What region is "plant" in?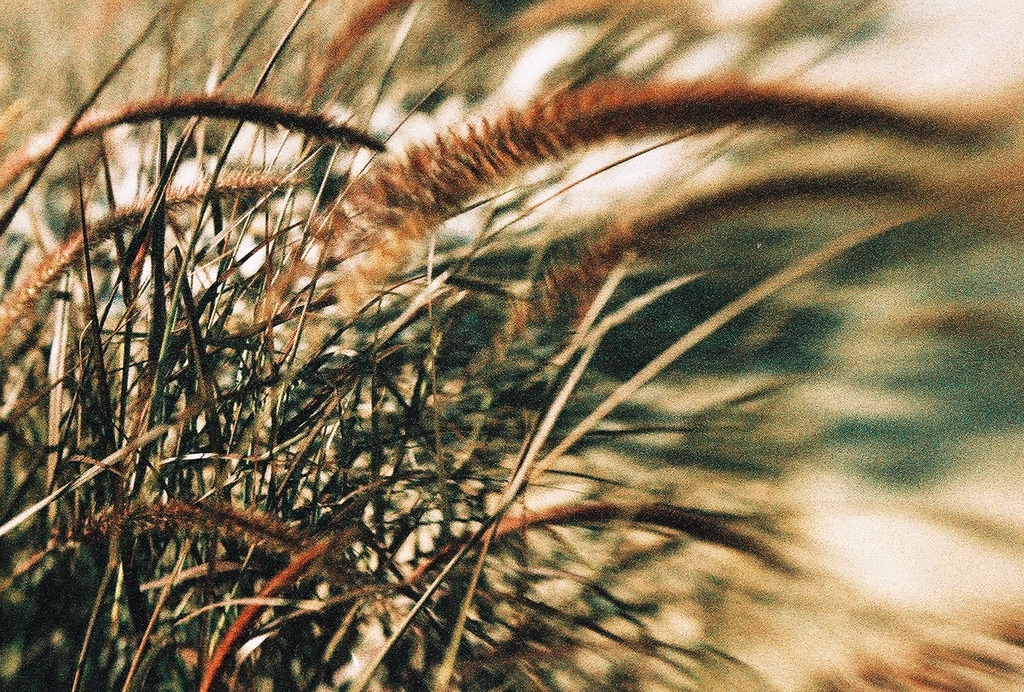
locate(1, 5, 981, 691).
